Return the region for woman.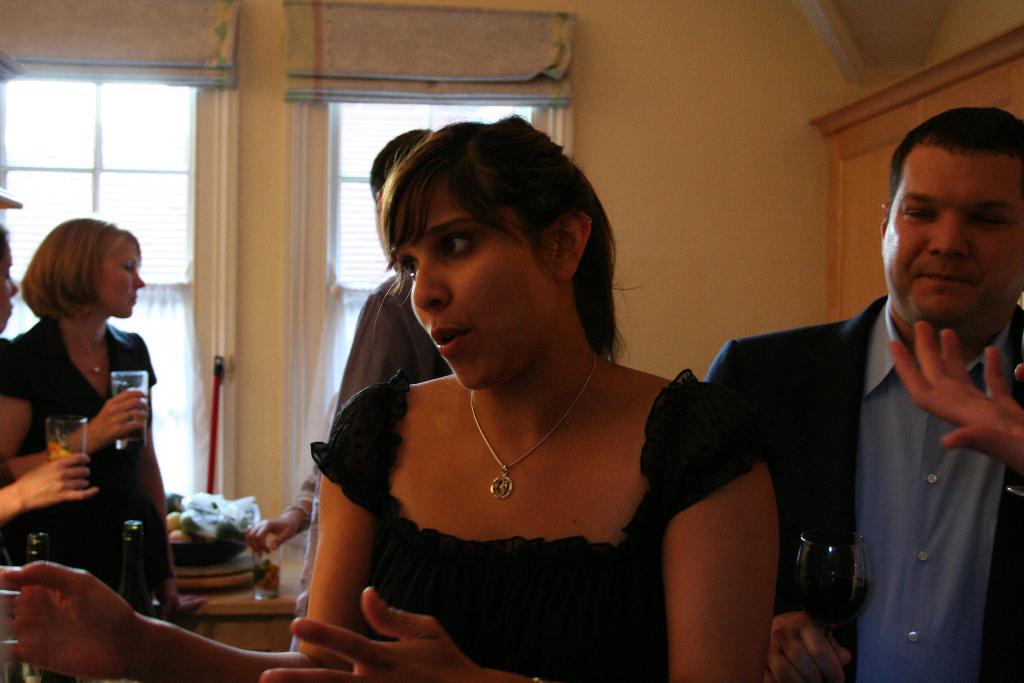
select_region(3, 192, 175, 630).
